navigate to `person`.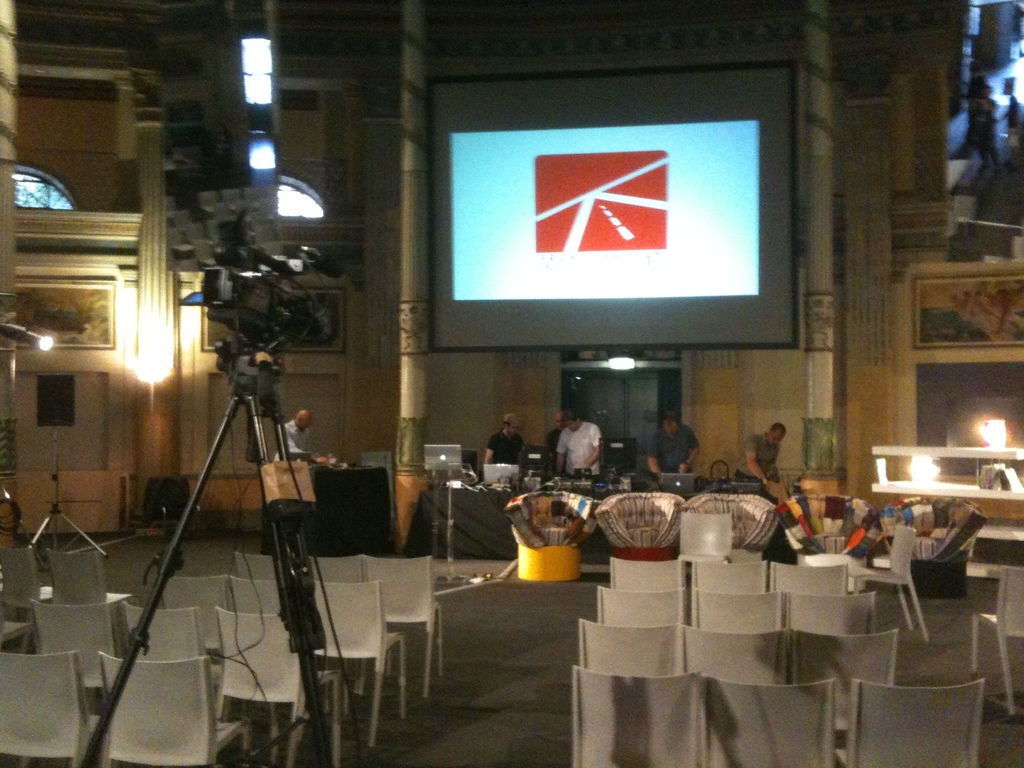
Navigation target: [left=269, top=406, right=326, bottom=461].
